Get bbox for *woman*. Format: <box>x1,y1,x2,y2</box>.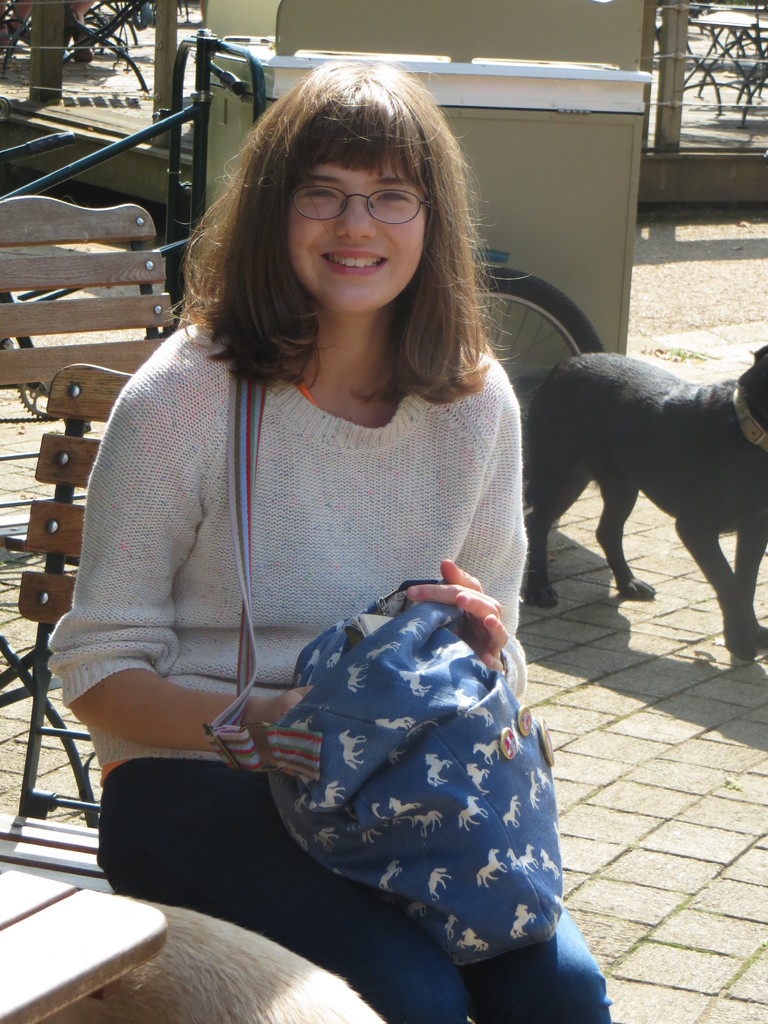
<box>44,87,612,1011</box>.
